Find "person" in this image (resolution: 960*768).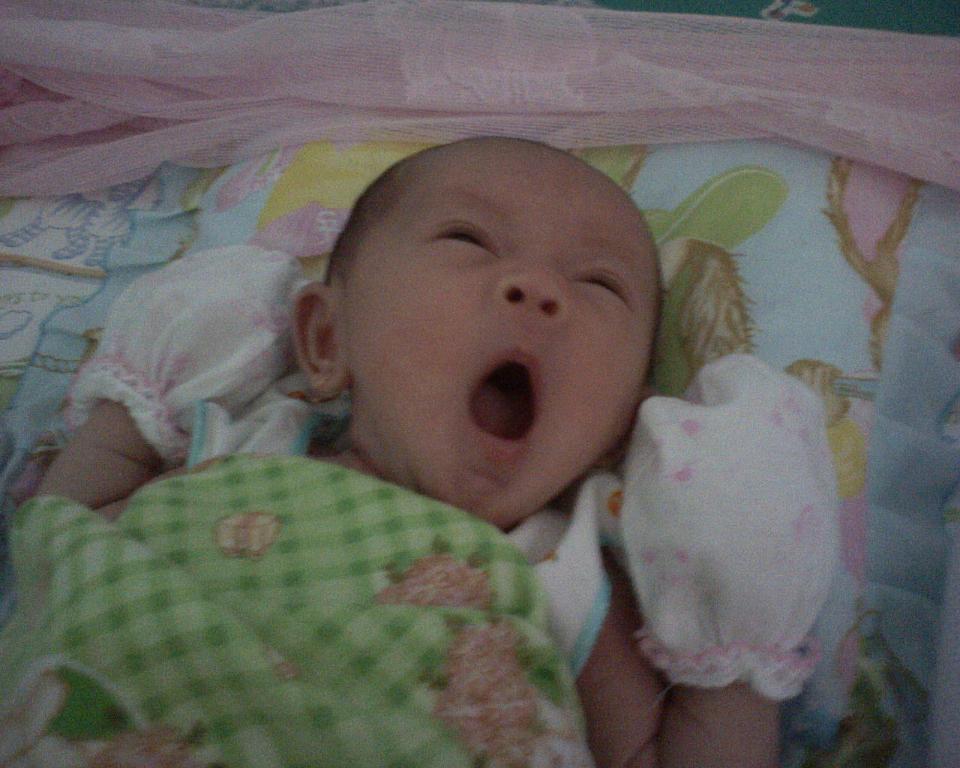
{"left": 143, "top": 28, "right": 829, "bottom": 756}.
